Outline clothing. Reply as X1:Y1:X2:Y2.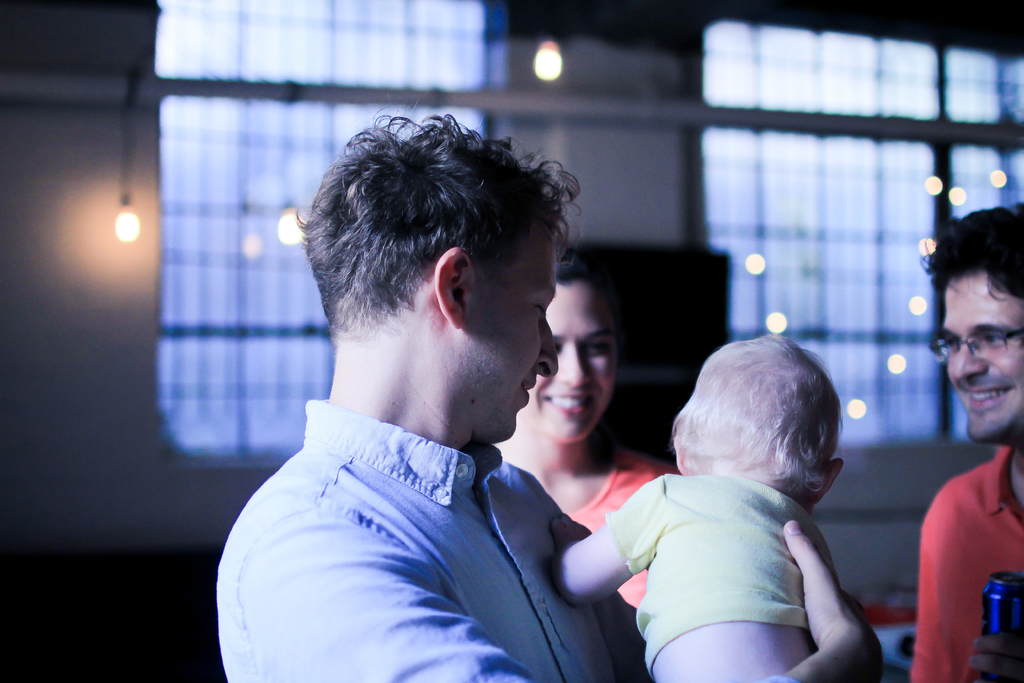
213:401:633:682.
